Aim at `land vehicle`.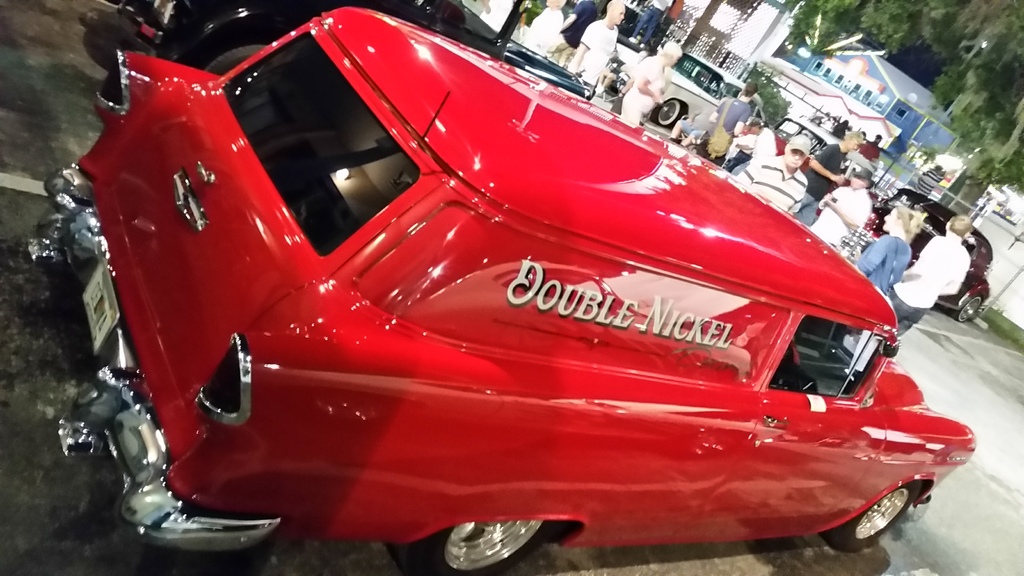
Aimed at <region>872, 189, 990, 320</region>.
